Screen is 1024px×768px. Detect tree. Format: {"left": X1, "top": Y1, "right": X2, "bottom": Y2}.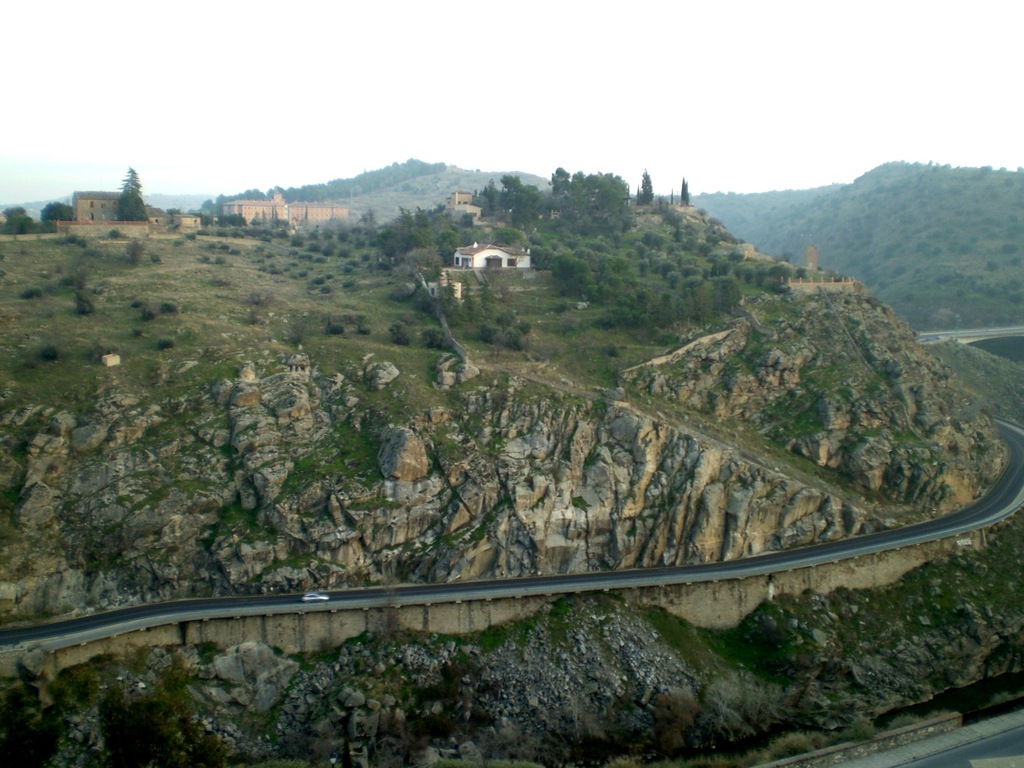
{"left": 663, "top": 291, "right": 675, "bottom": 323}.
